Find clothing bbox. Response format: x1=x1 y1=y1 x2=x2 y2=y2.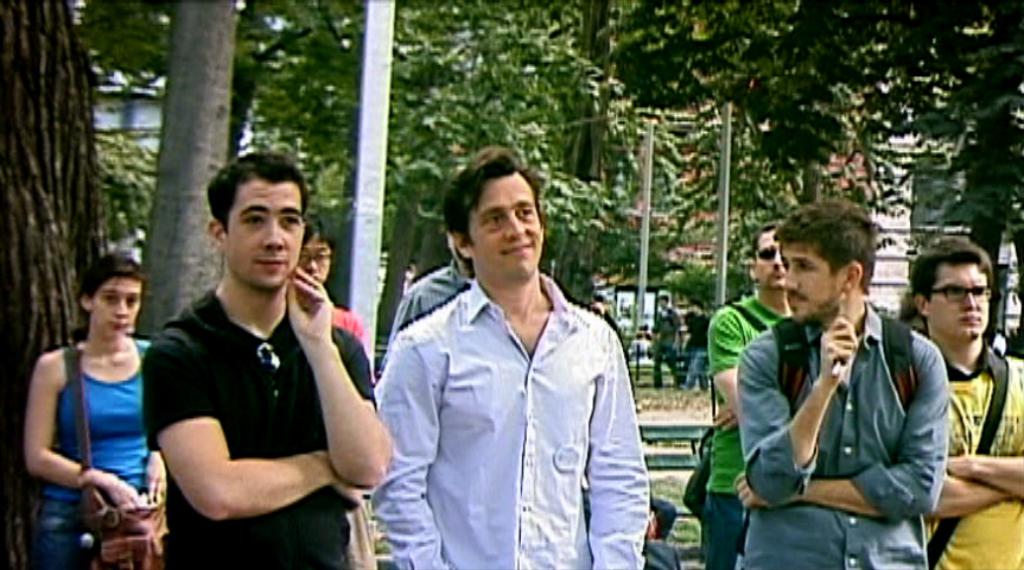
x1=733 y1=316 x2=931 y2=569.
